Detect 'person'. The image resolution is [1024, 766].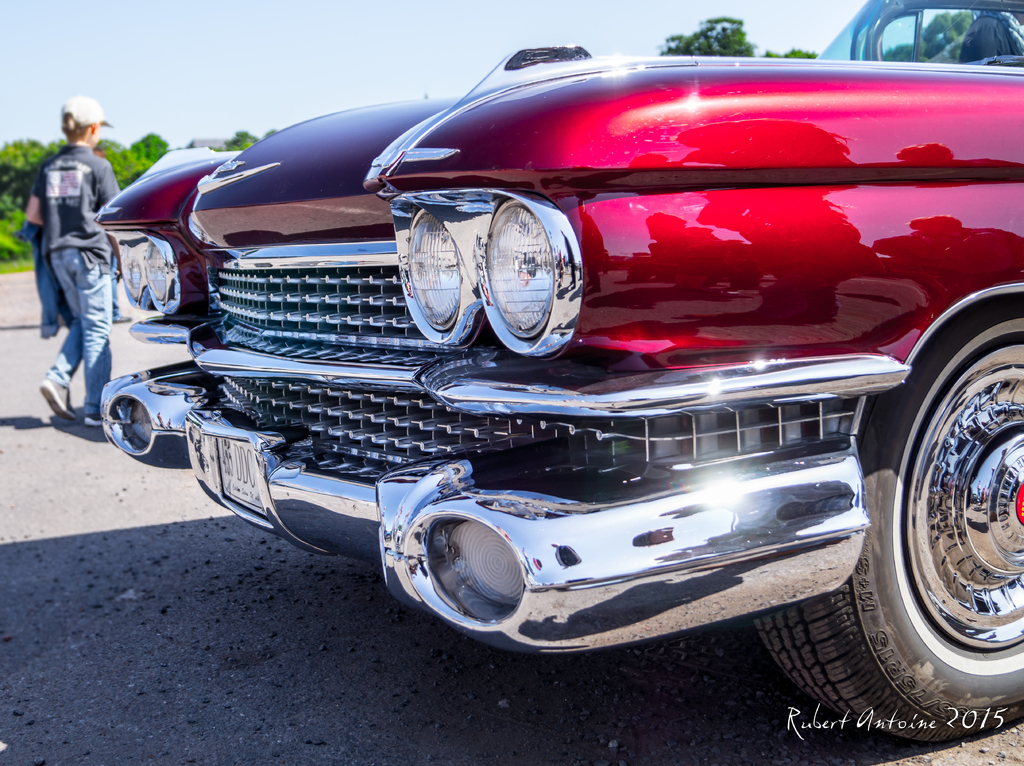
rect(24, 85, 119, 435).
